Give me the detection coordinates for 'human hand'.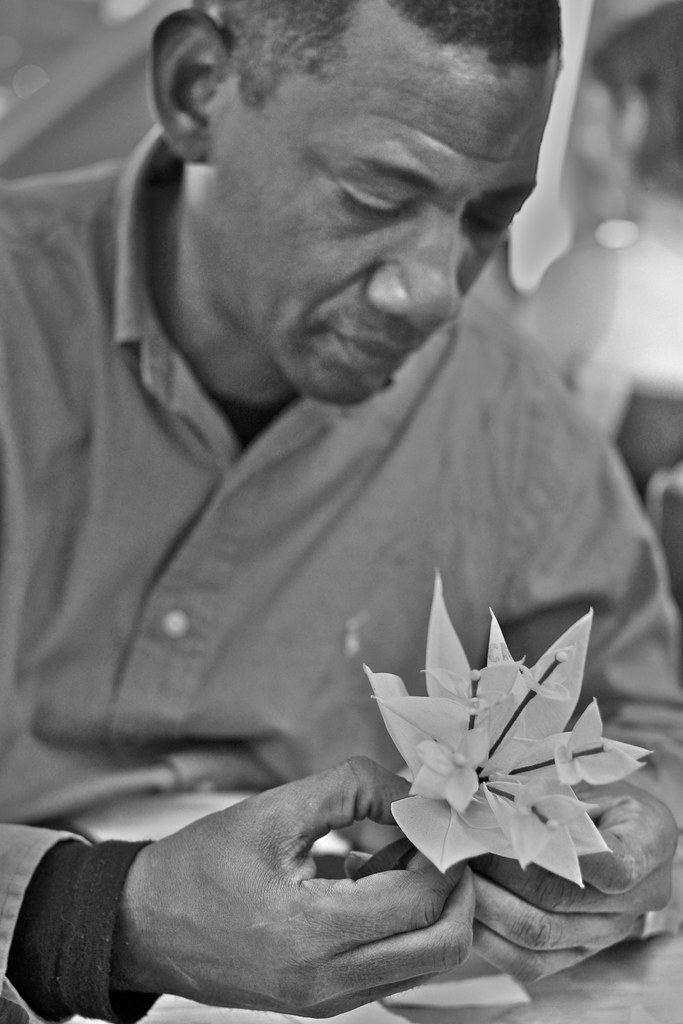
crop(43, 745, 494, 1011).
